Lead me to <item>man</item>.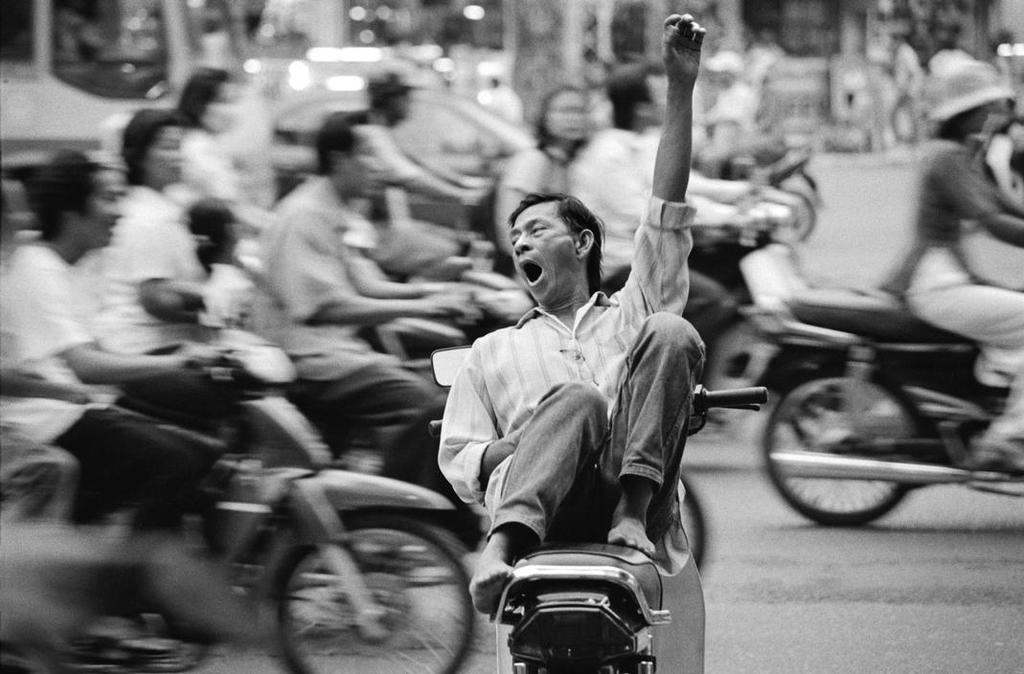
Lead to <bbox>569, 58, 803, 347</bbox>.
